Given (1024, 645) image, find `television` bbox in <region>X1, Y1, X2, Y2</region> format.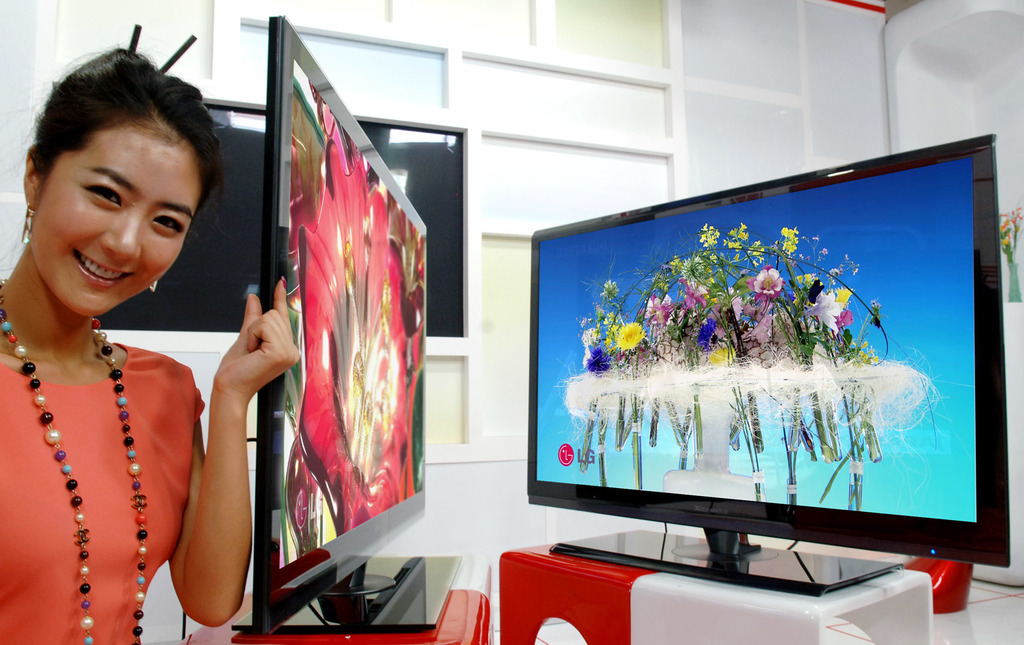
<region>225, 8, 472, 632</region>.
